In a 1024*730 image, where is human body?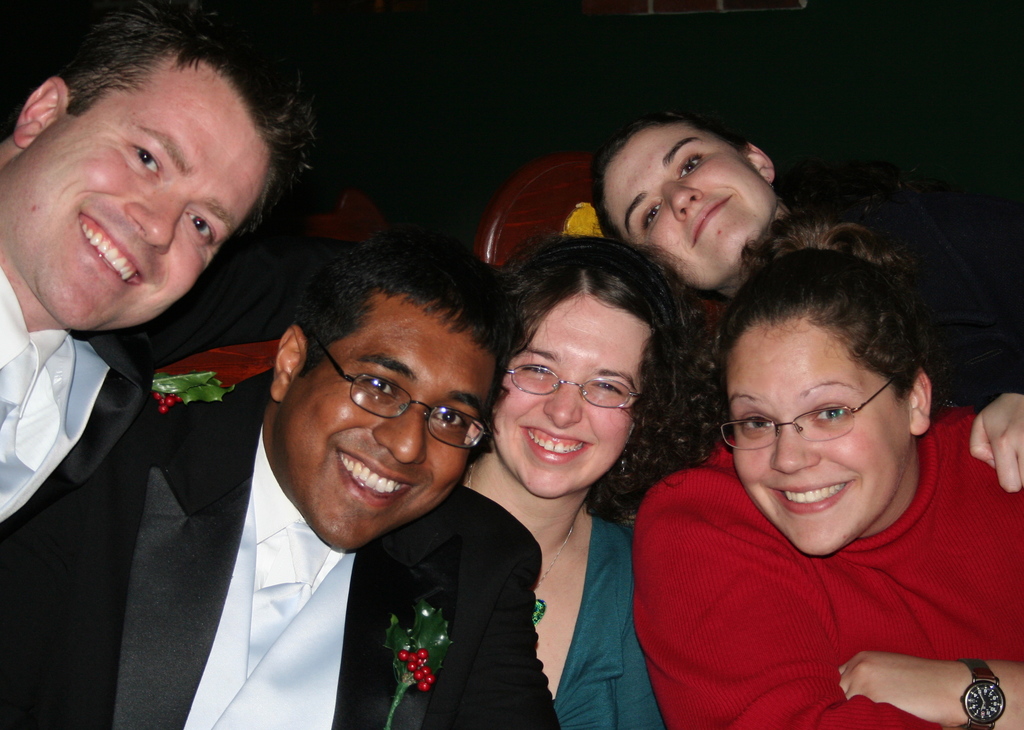
Rect(0, 369, 522, 729).
